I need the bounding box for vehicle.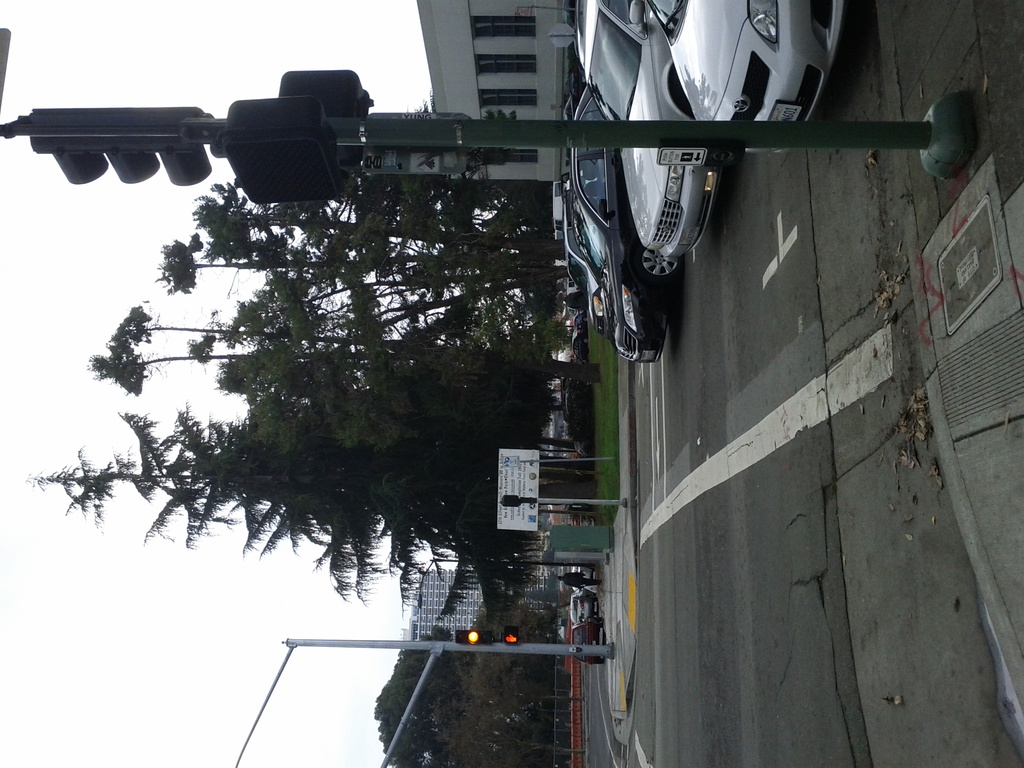
Here it is: (551, 175, 566, 236).
